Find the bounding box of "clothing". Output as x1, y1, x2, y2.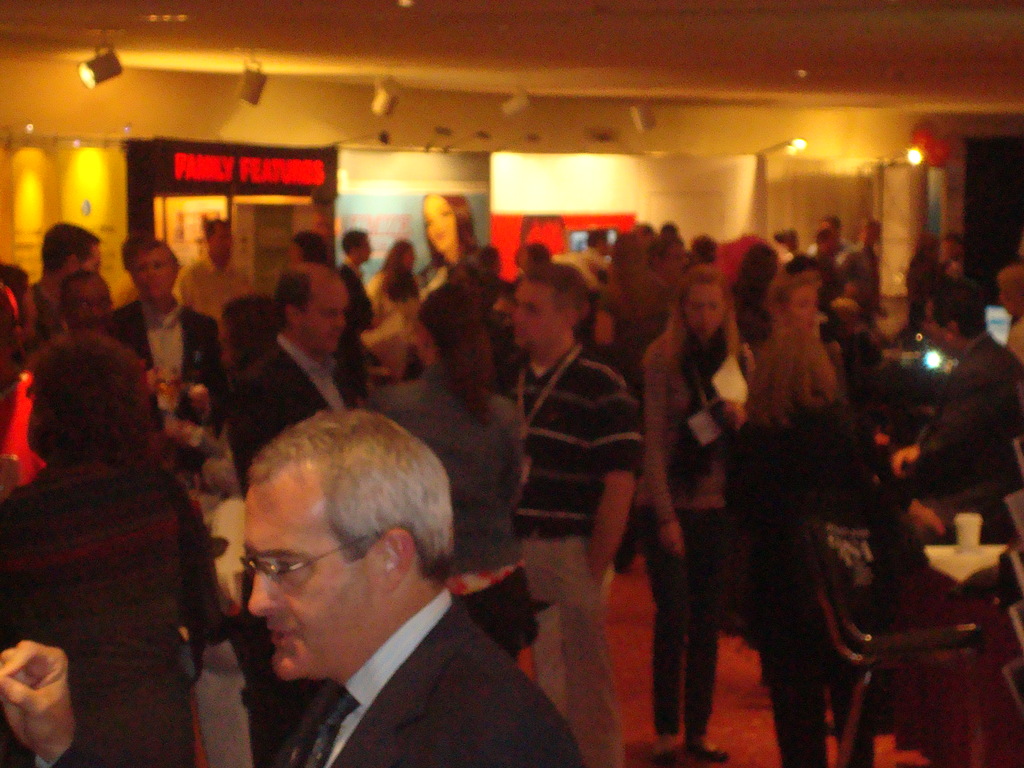
203, 570, 570, 761.
